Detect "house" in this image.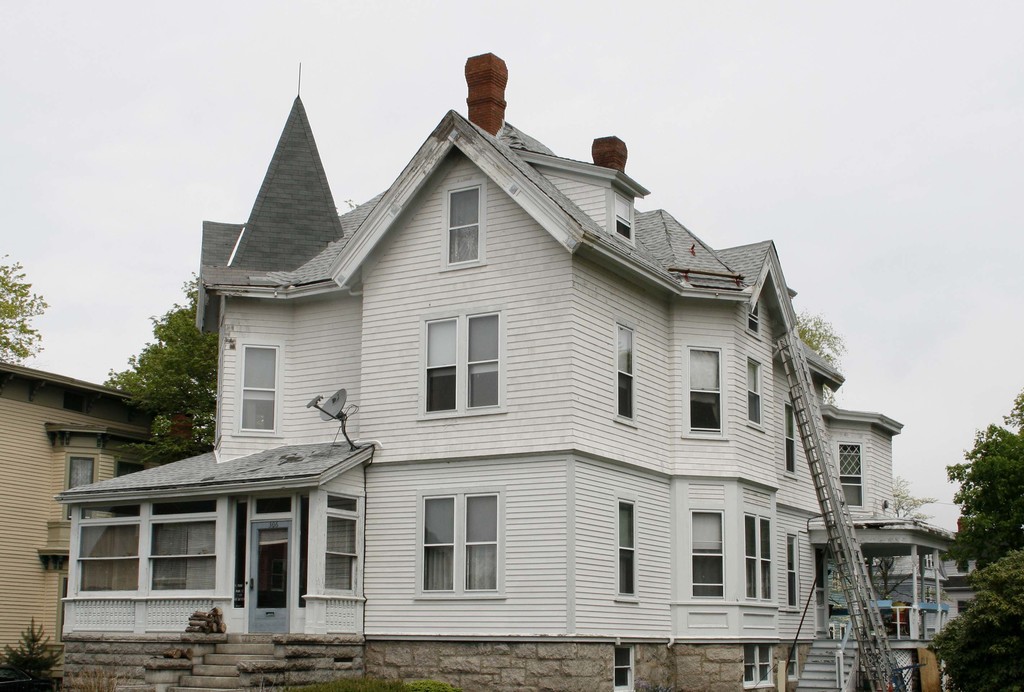
Detection: {"left": 55, "top": 53, "right": 962, "bottom": 691}.
